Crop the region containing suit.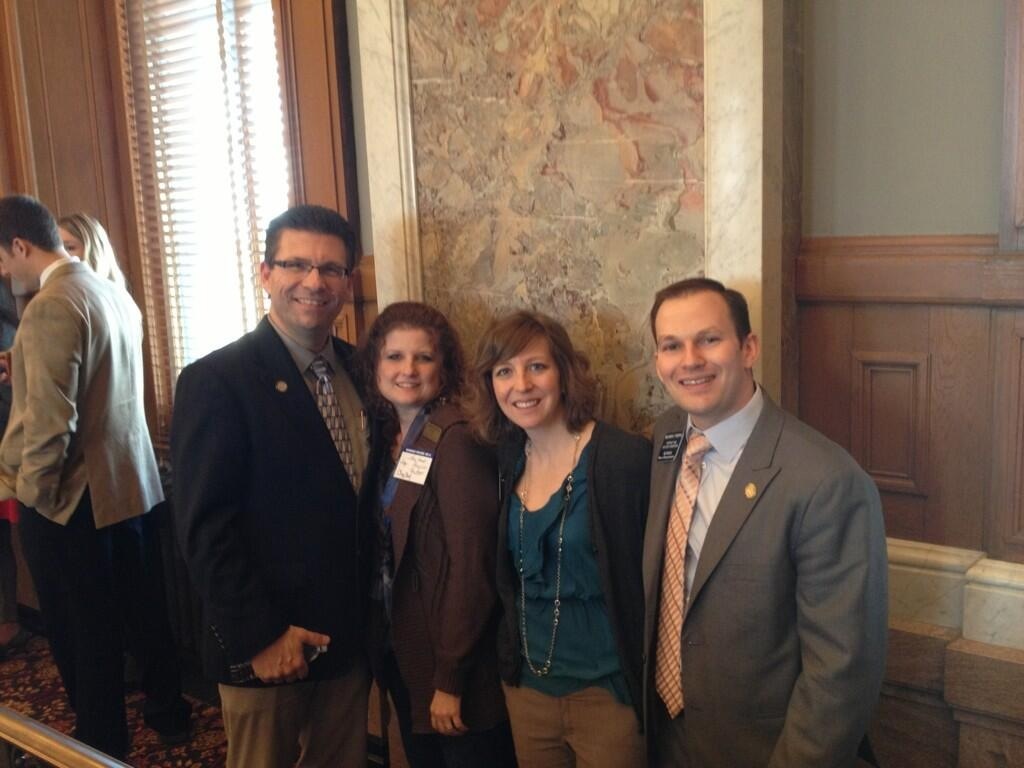
Crop region: (x1=0, y1=256, x2=188, y2=757).
